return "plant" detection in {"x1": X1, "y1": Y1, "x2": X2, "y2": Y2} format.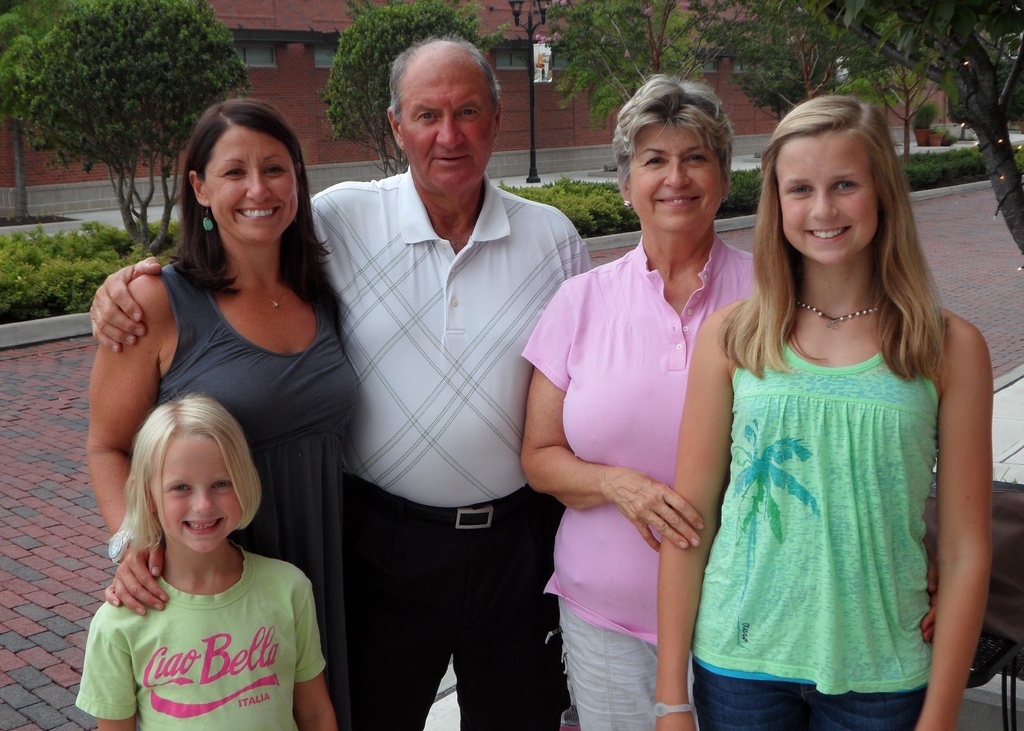
{"x1": 320, "y1": 0, "x2": 509, "y2": 173}.
